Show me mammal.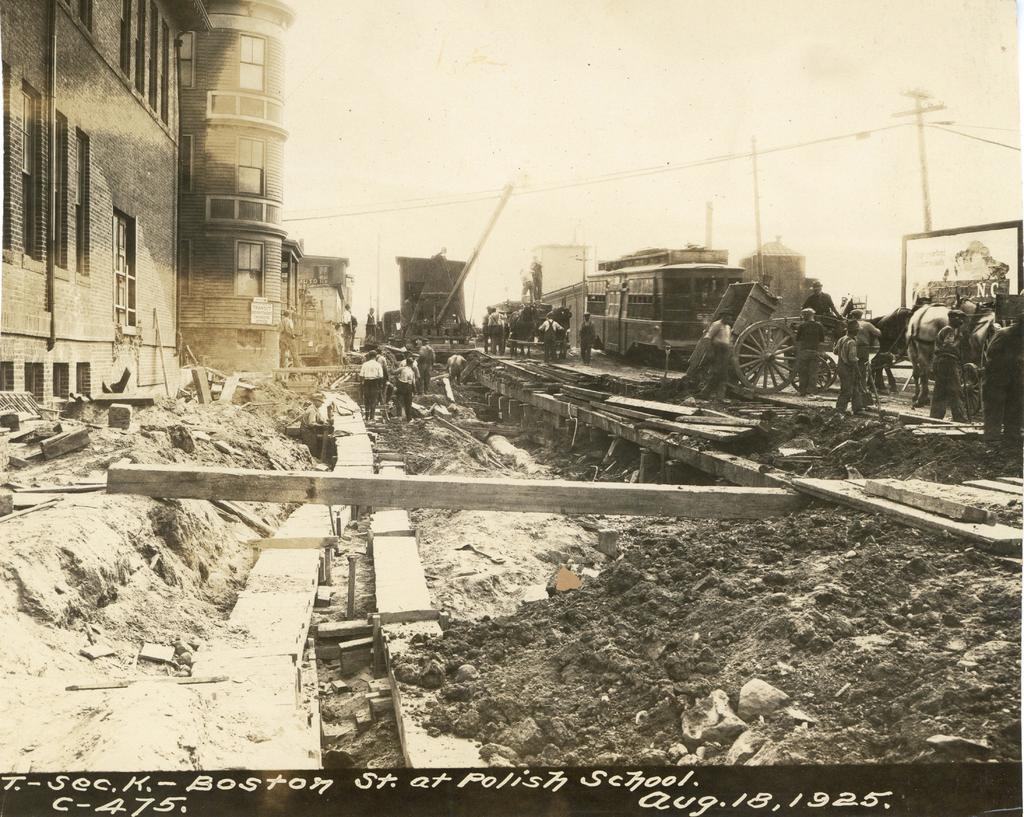
mammal is here: x1=298, y1=395, x2=329, y2=456.
